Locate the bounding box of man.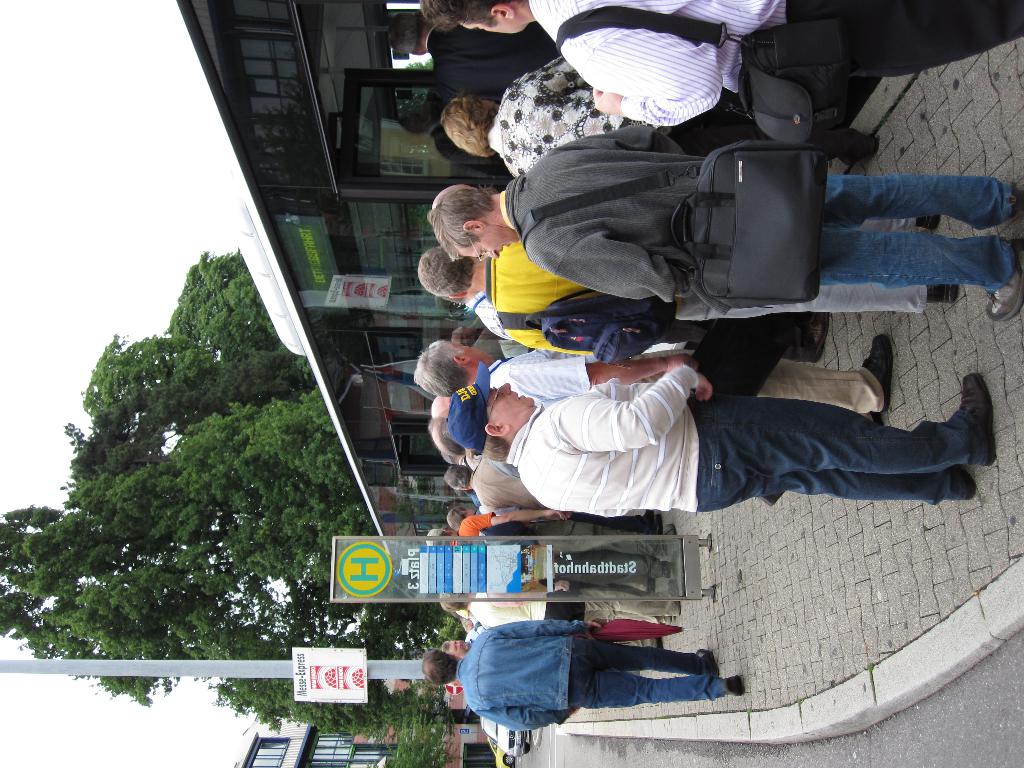
Bounding box: crop(435, 632, 485, 657).
